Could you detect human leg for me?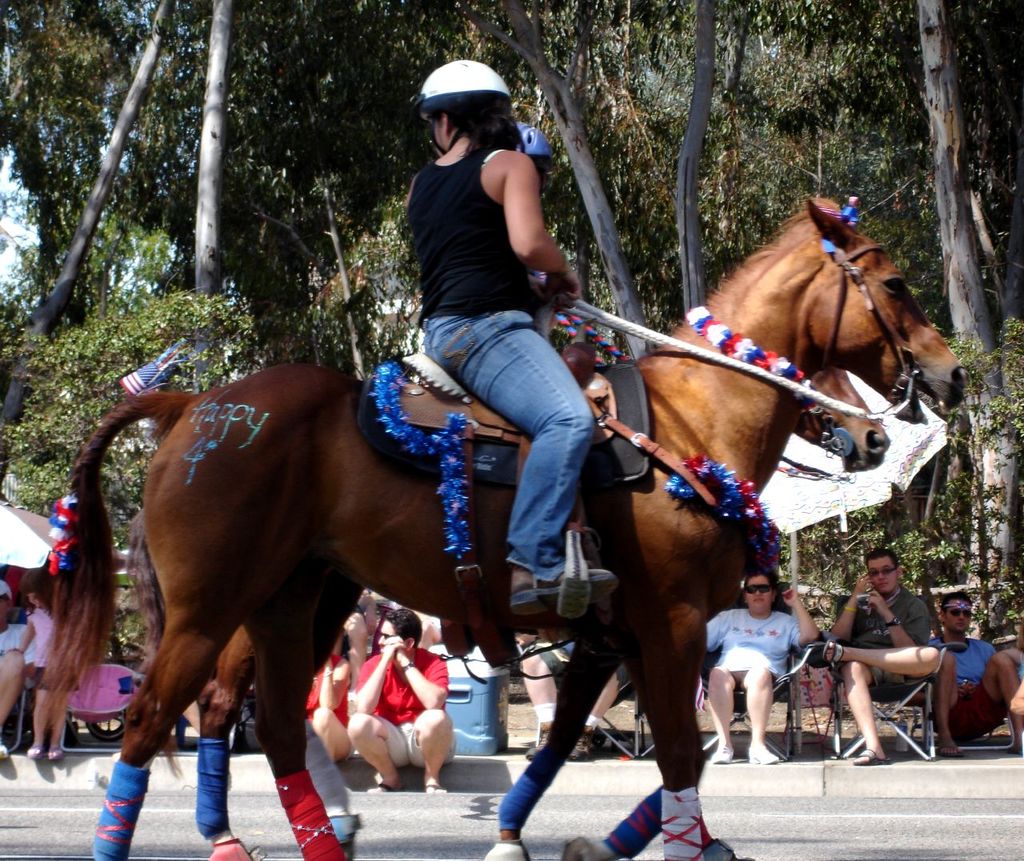
Detection result: detection(516, 643, 574, 763).
